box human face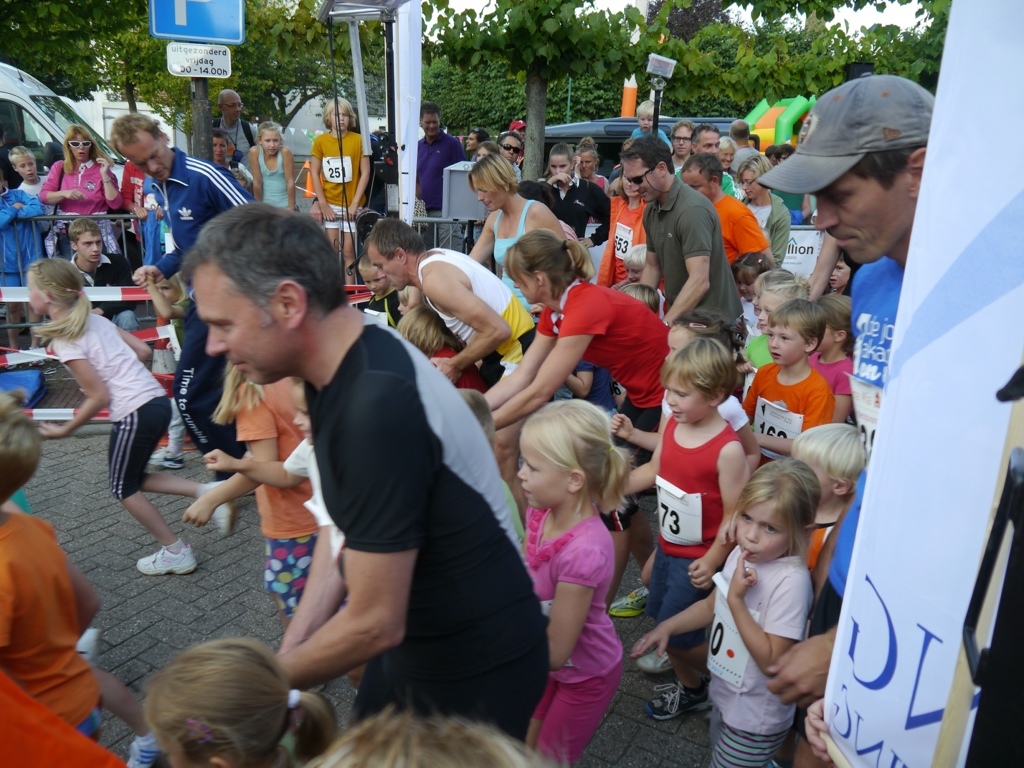
detection(753, 285, 757, 313)
